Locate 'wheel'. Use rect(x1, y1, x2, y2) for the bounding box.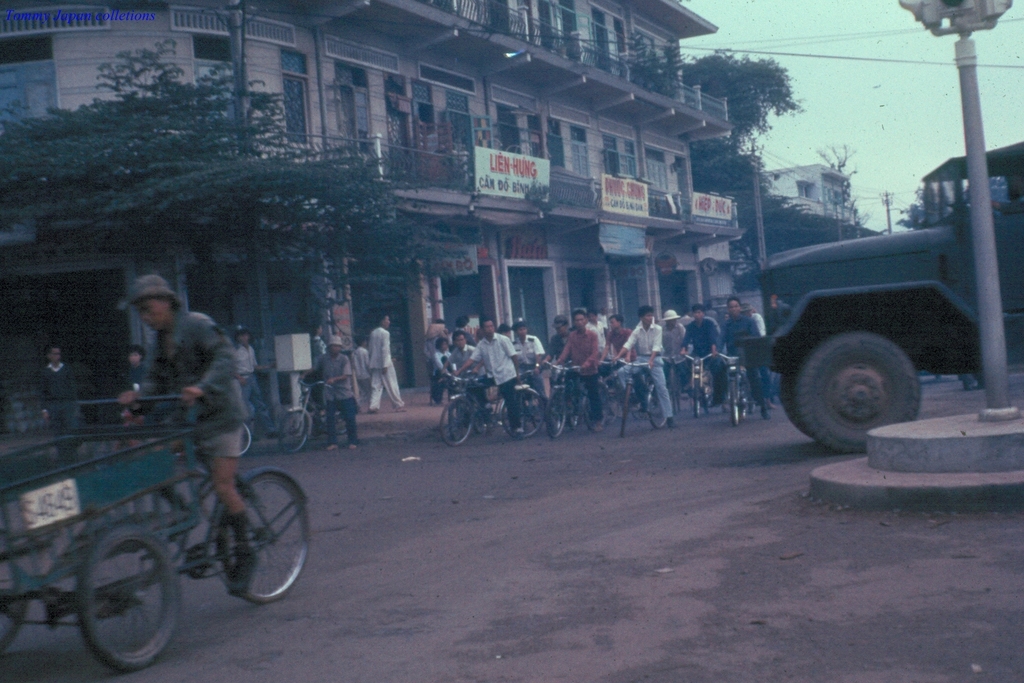
rect(643, 386, 666, 426).
